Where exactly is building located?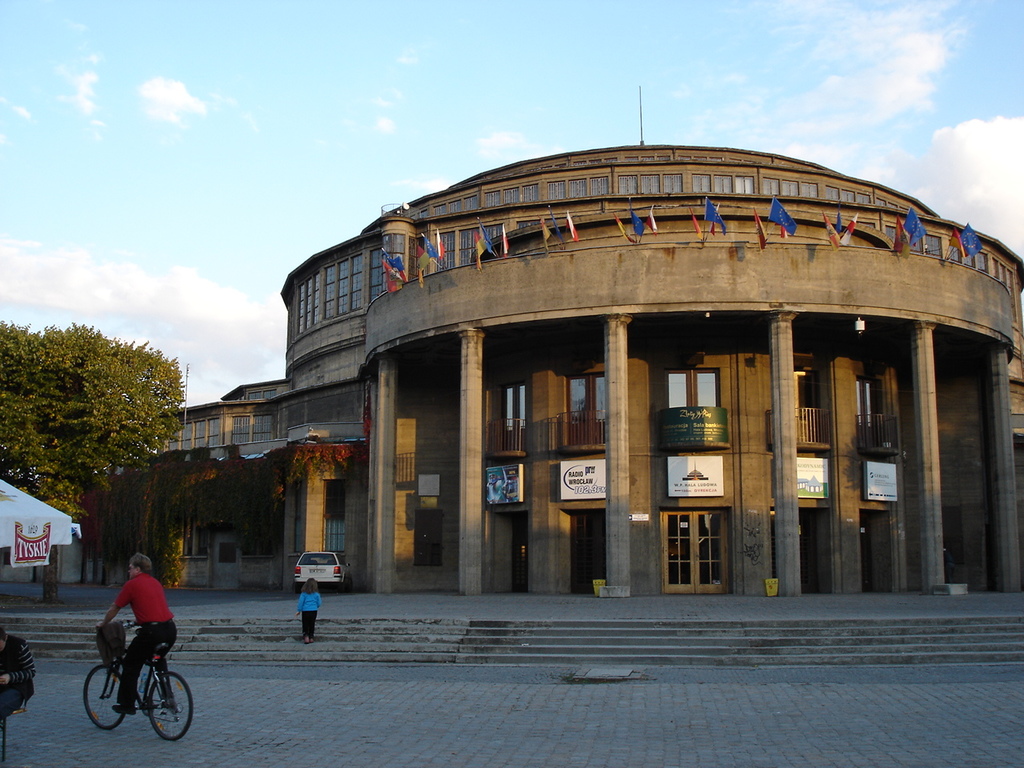
Its bounding box is 133,134,1023,590.
